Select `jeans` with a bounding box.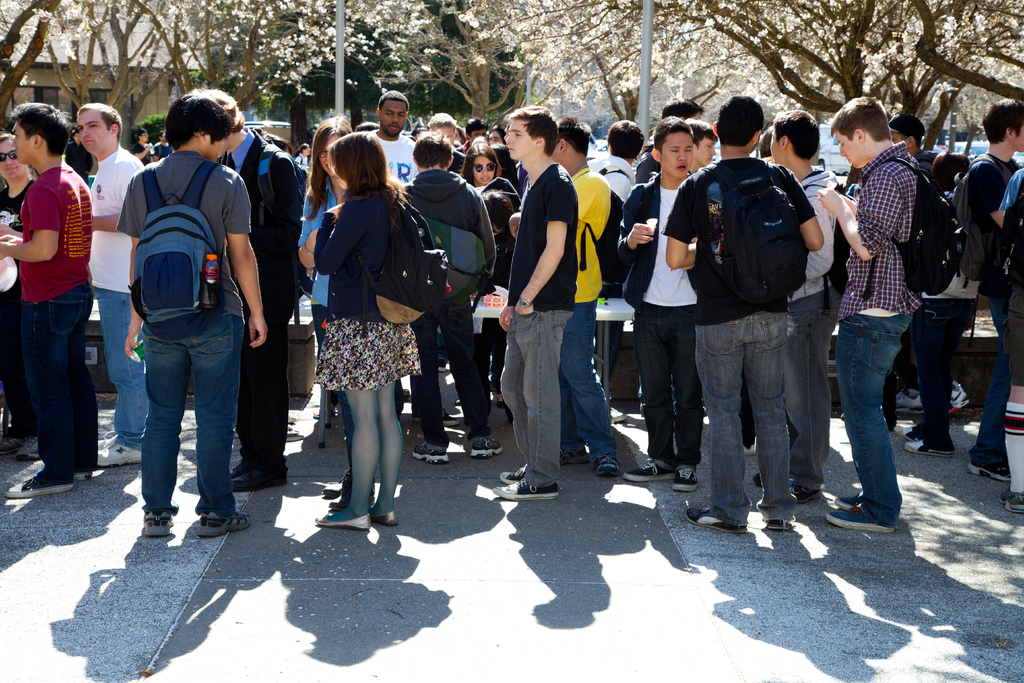
bbox(787, 284, 840, 493).
